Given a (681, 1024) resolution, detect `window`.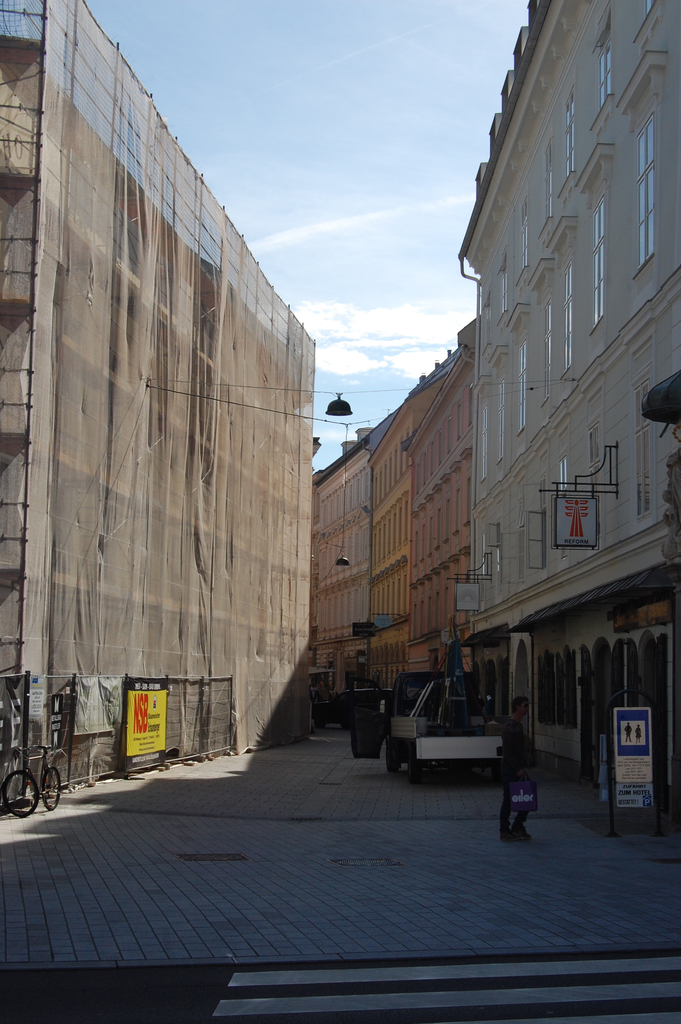
left=381, top=461, right=385, bottom=491.
